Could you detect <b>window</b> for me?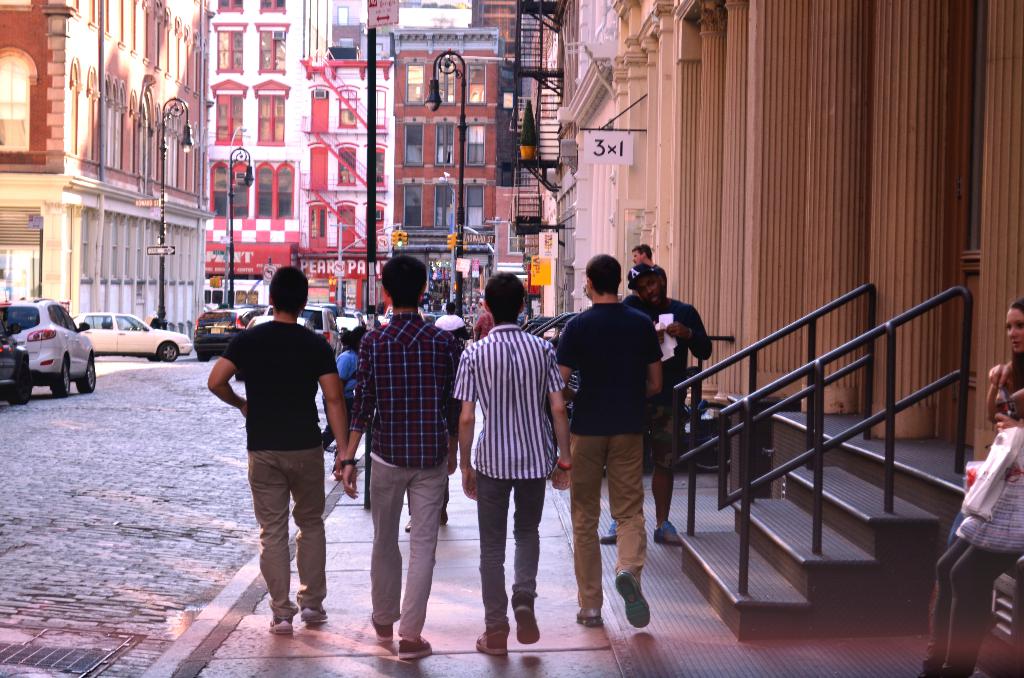
Detection result: BBox(216, 0, 241, 14).
